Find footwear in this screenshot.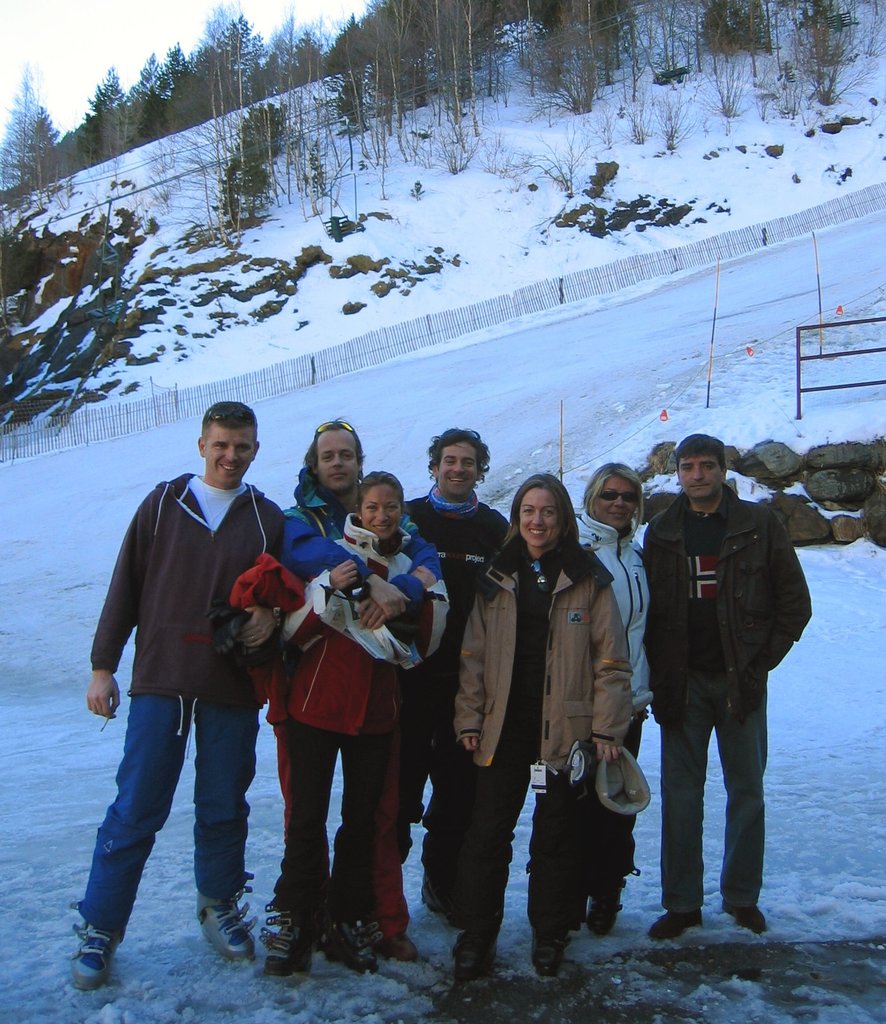
The bounding box for footwear is <bbox>263, 922, 321, 988</bbox>.
